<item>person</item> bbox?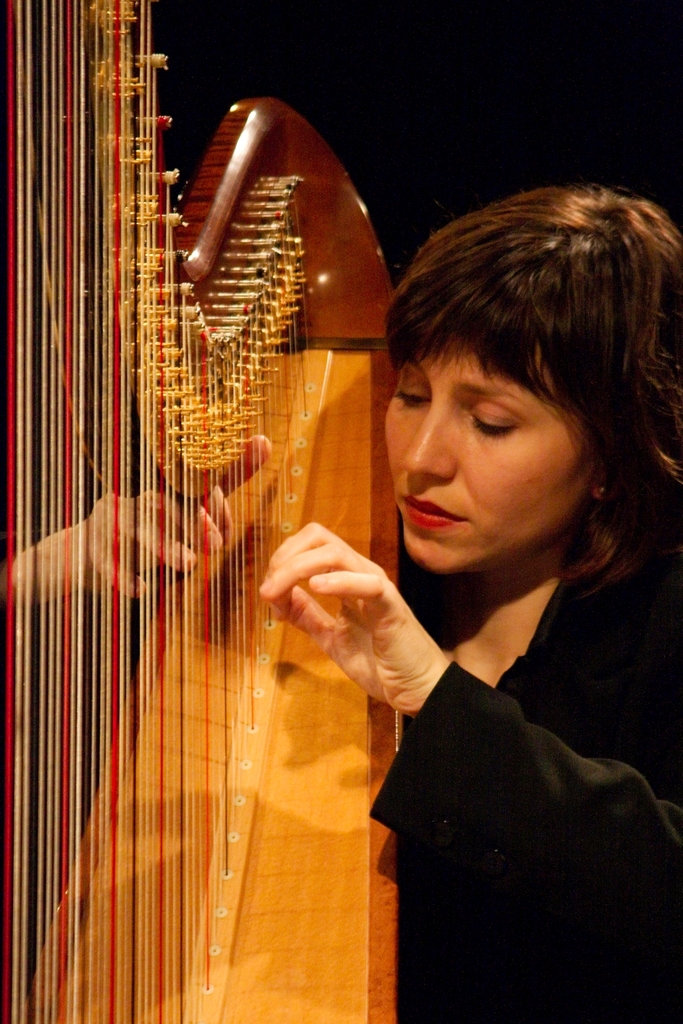
<bbox>231, 103, 619, 988</bbox>
